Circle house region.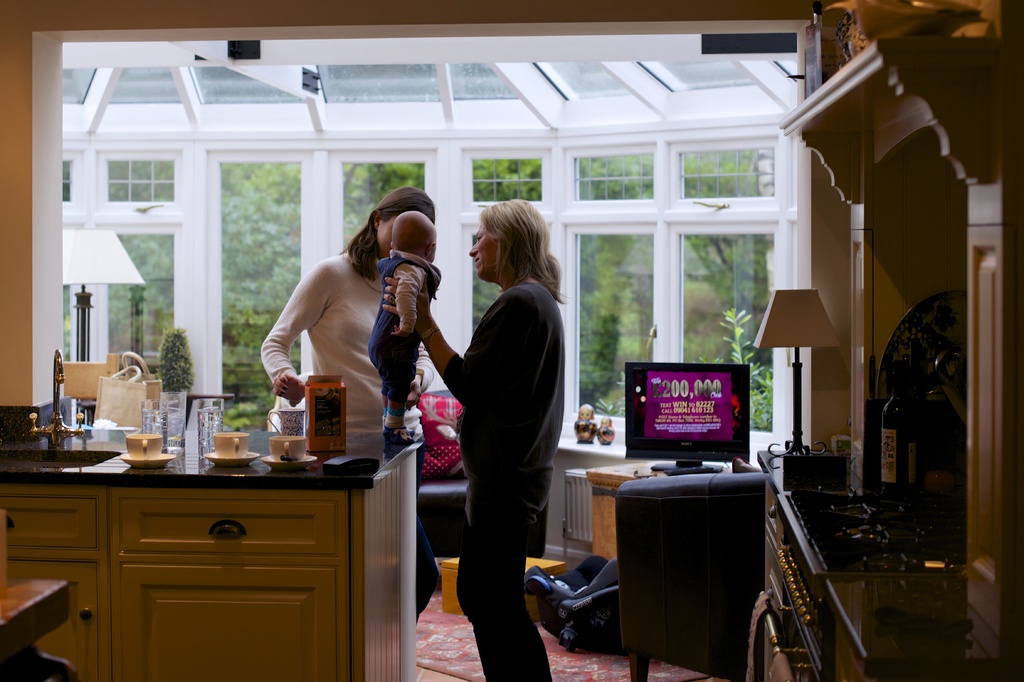
Region: detection(0, 0, 1023, 681).
